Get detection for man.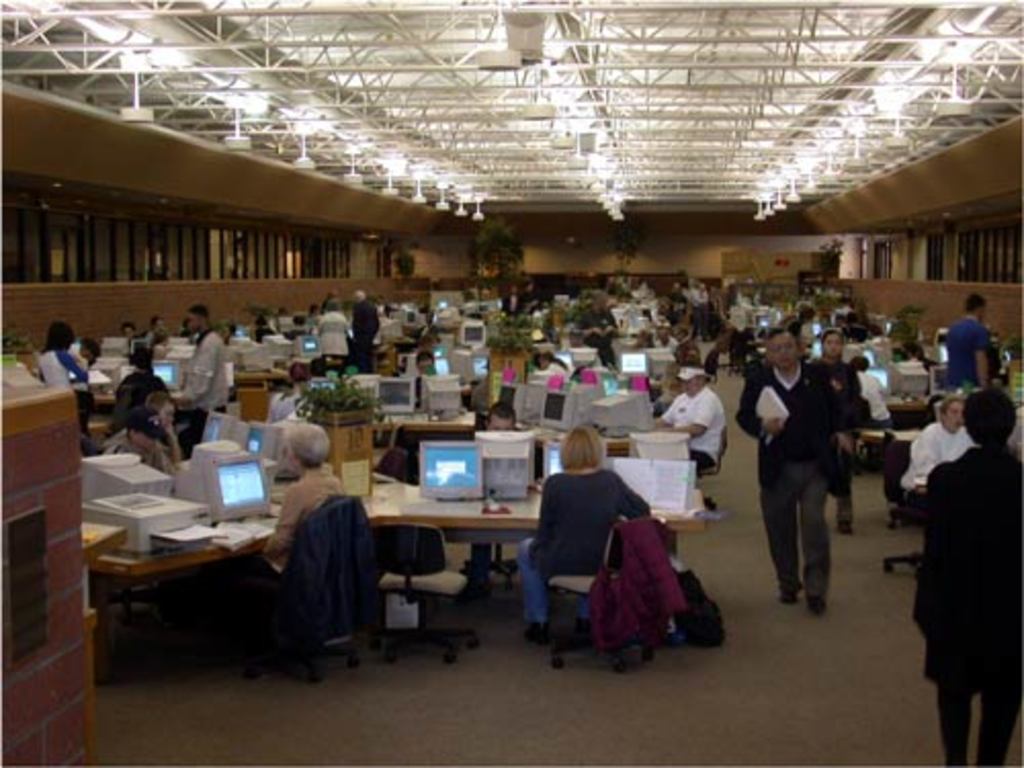
Detection: left=944, top=293, right=995, bottom=381.
